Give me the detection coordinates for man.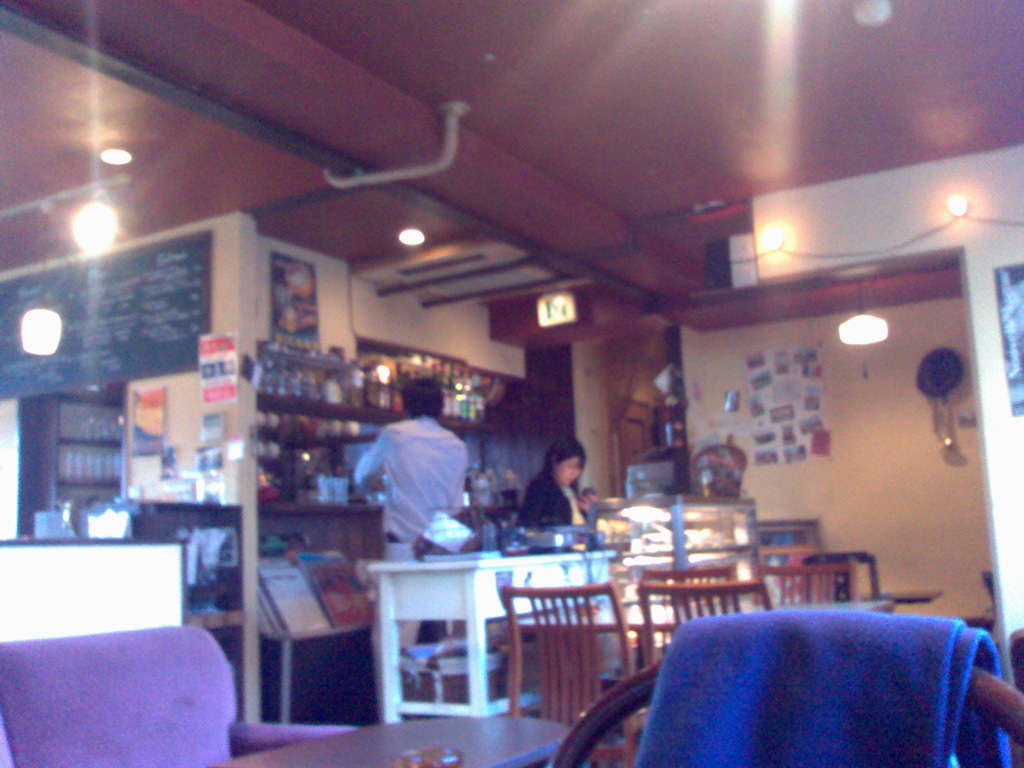
(x1=344, y1=375, x2=477, y2=673).
